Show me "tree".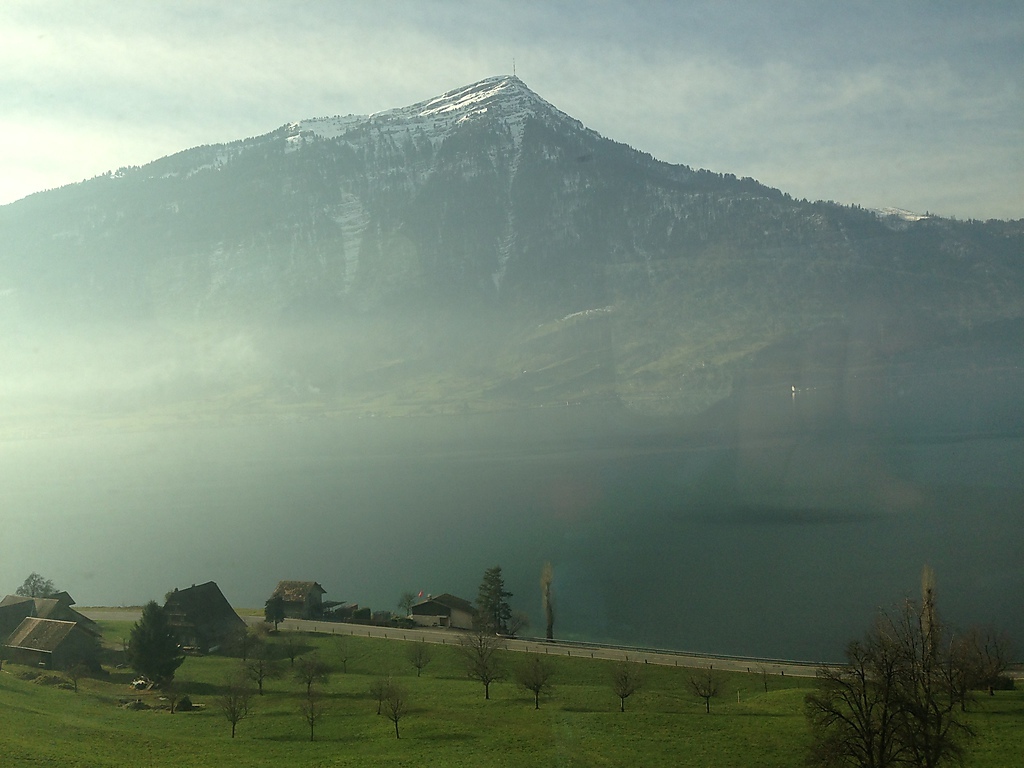
"tree" is here: box(121, 598, 189, 695).
